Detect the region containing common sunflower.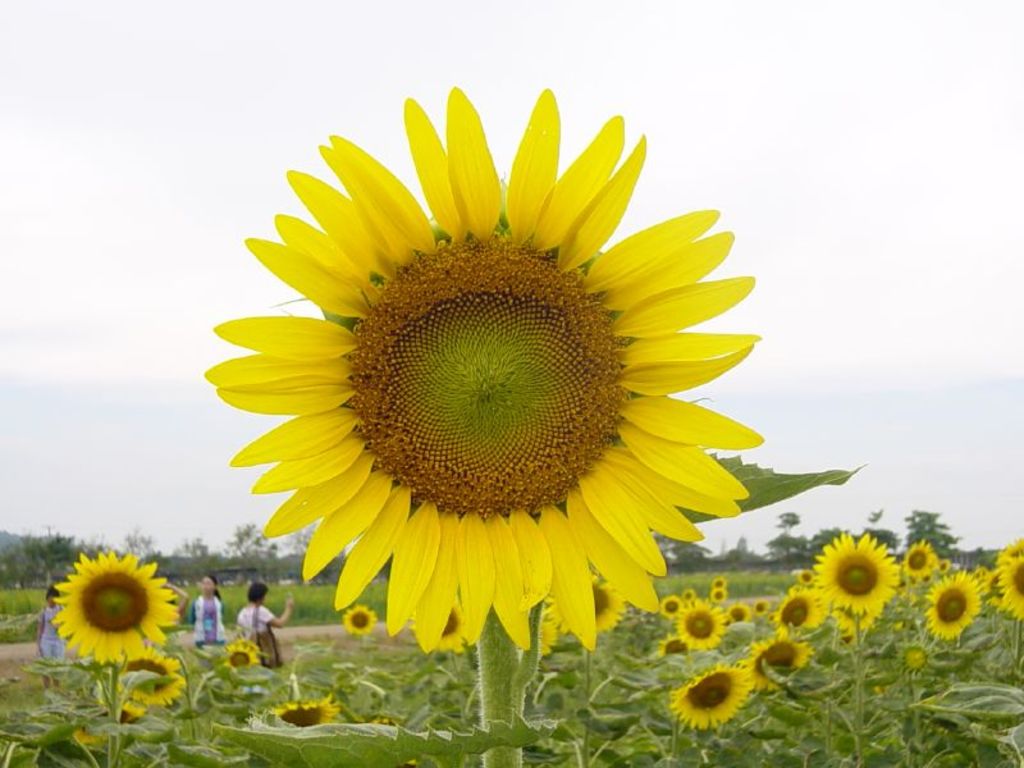
select_region(929, 572, 983, 637).
